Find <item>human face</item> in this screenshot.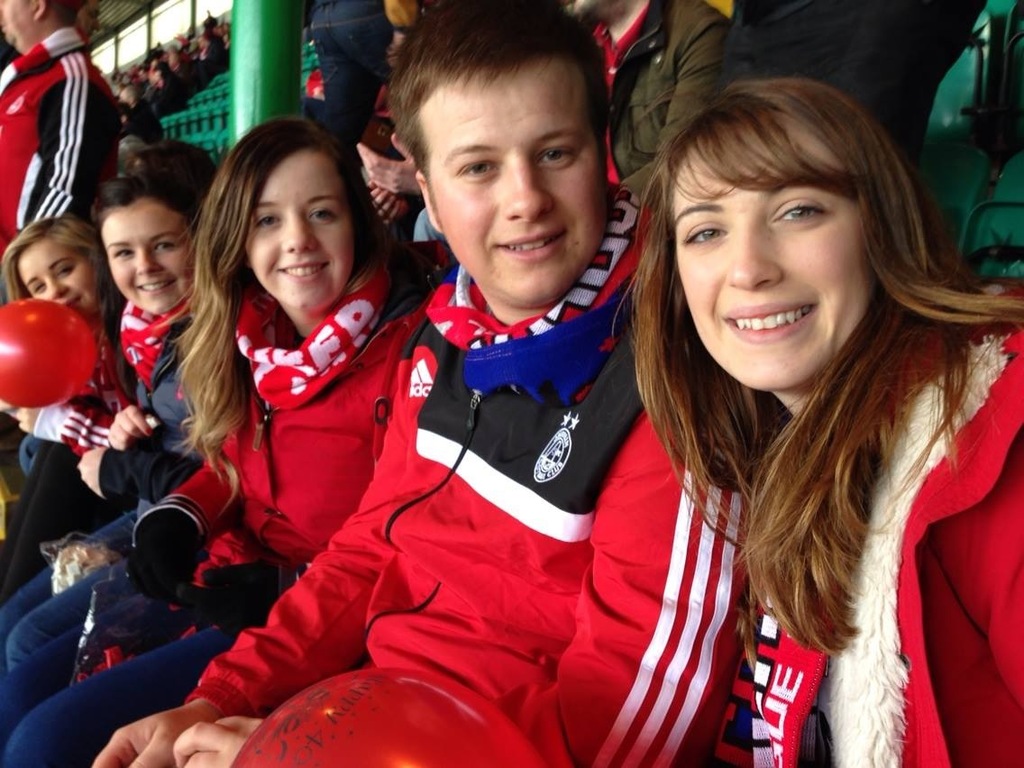
The bounding box for <item>human face</item> is (244, 151, 360, 318).
